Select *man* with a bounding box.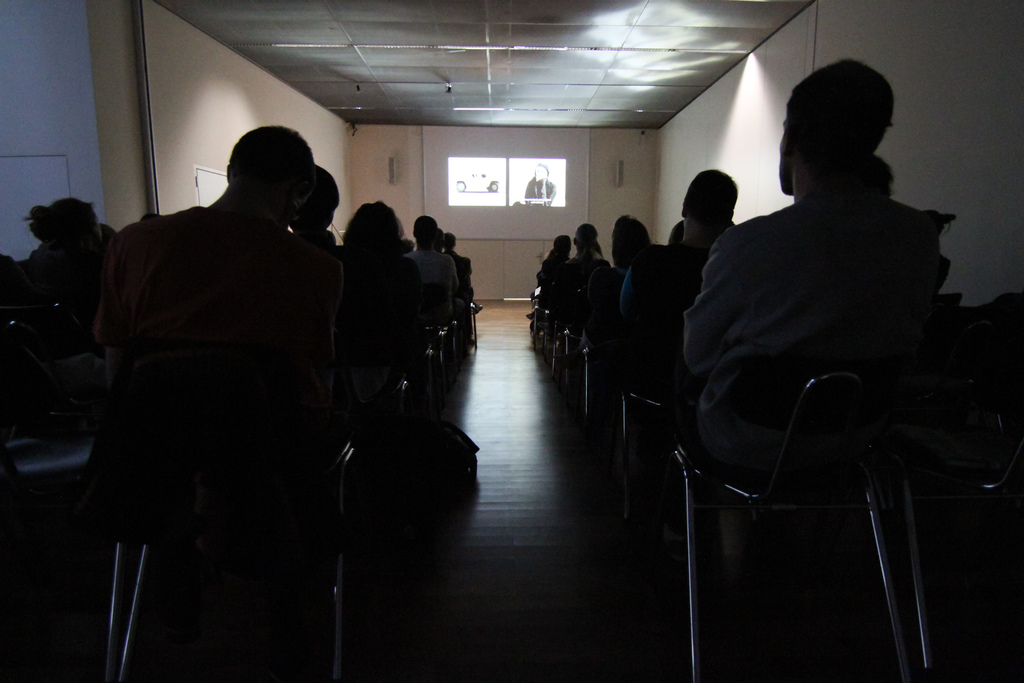
[x1=81, y1=111, x2=317, y2=475].
